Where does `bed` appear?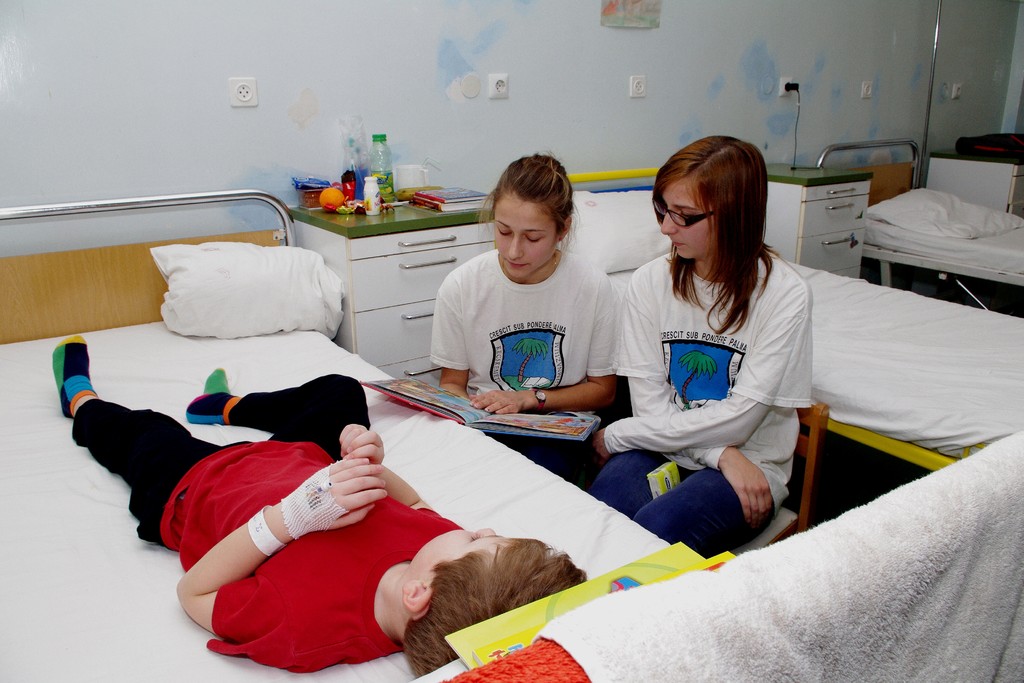
Appears at pyautogui.locateOnScreen(816, 136, 1023, 287).
